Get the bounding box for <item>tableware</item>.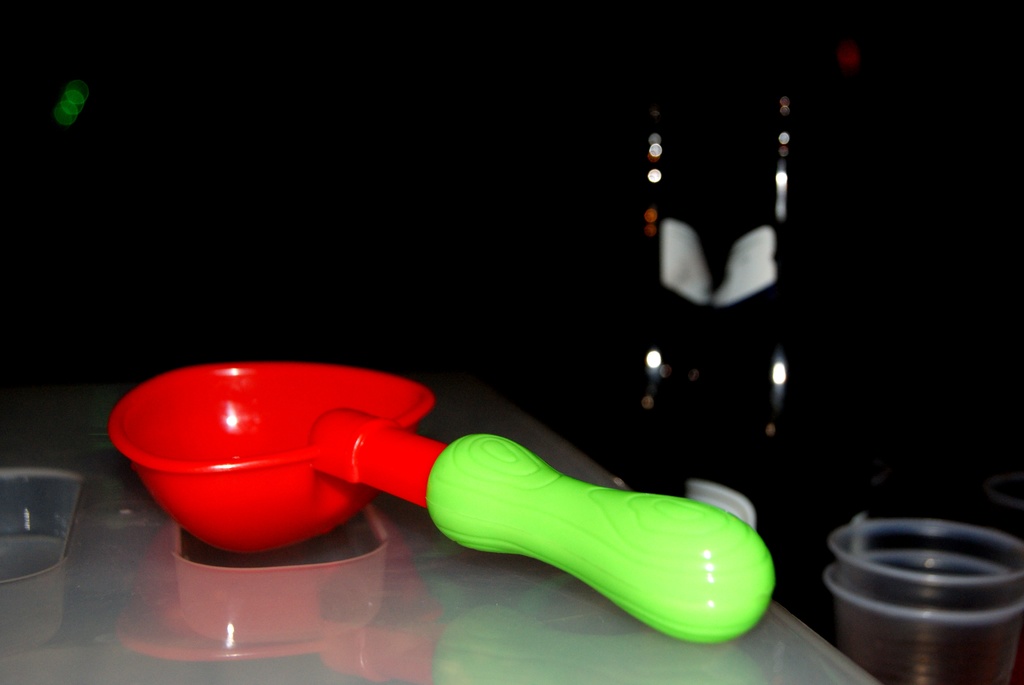
826 517 1023 684.
